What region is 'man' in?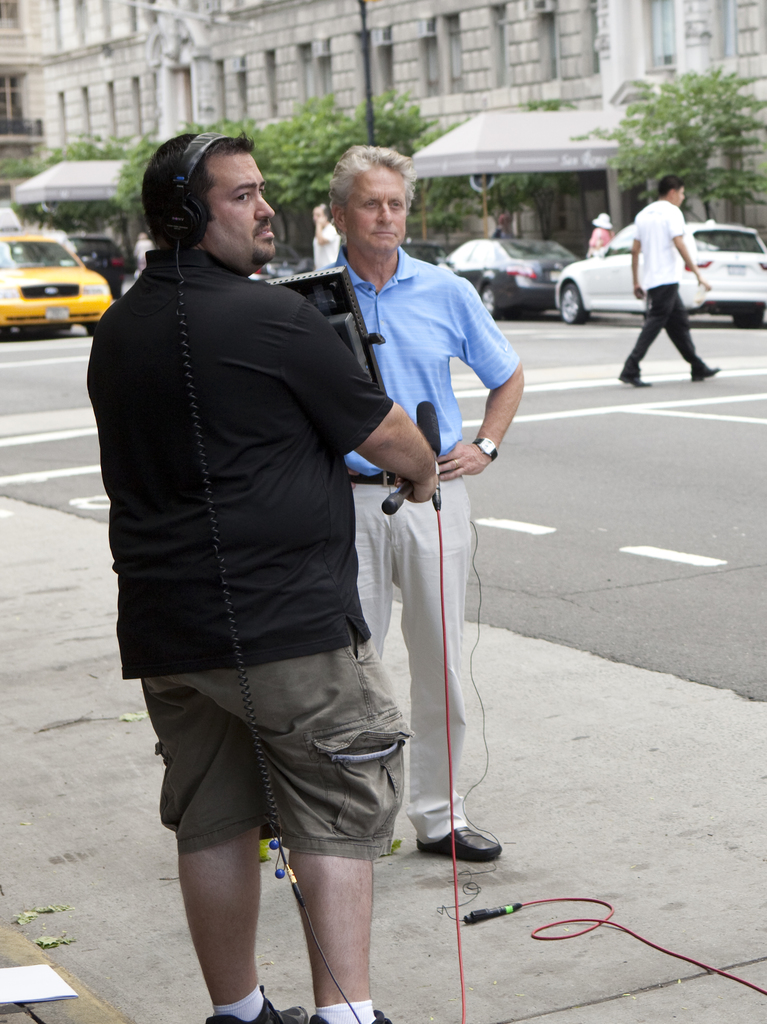
295/144/528/861.
